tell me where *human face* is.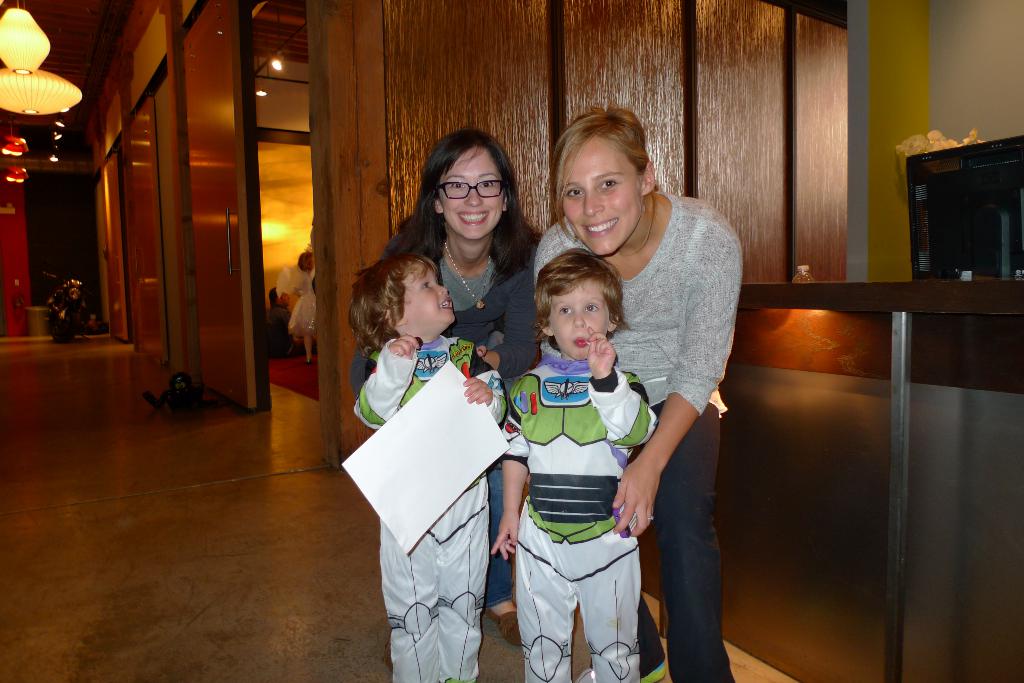
*human face* is at locate(540, 280, 616, 356).
